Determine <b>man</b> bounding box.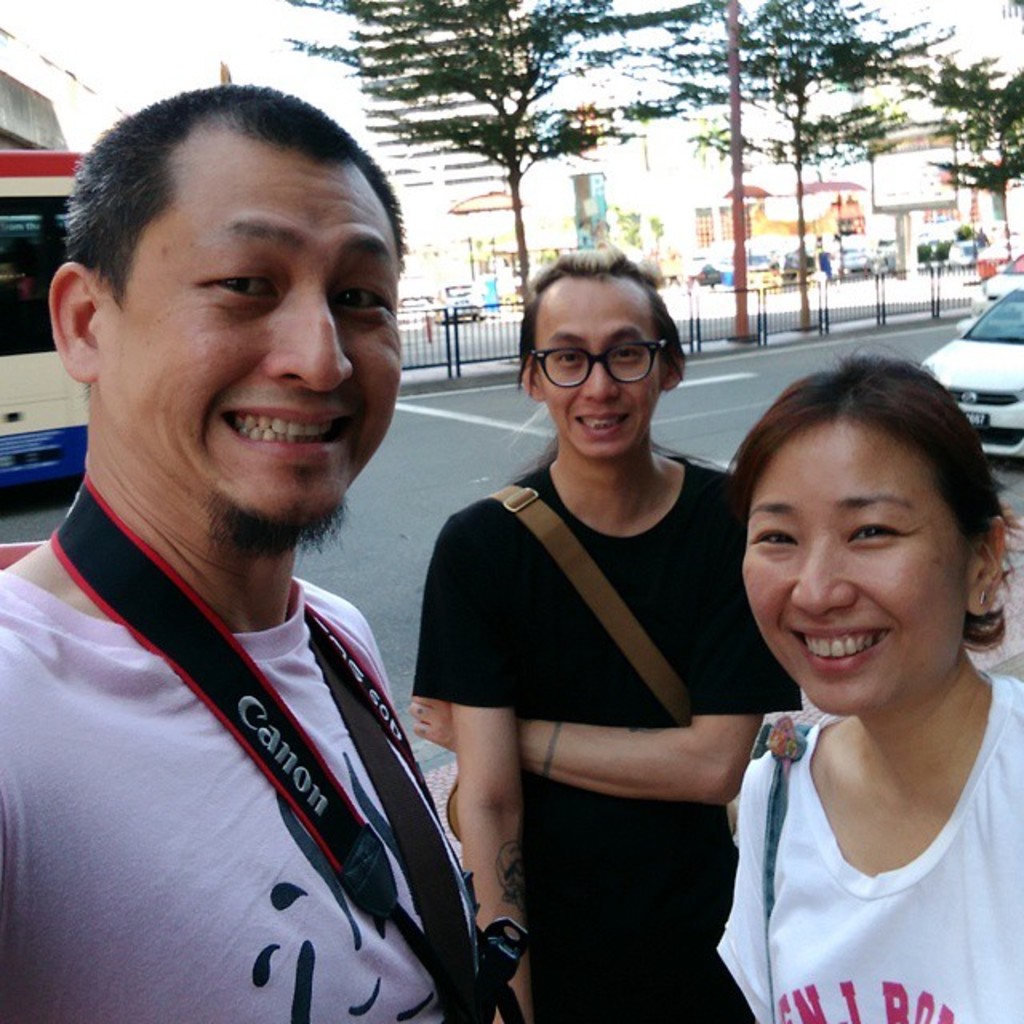
Determined: (0,74,526,1002).
